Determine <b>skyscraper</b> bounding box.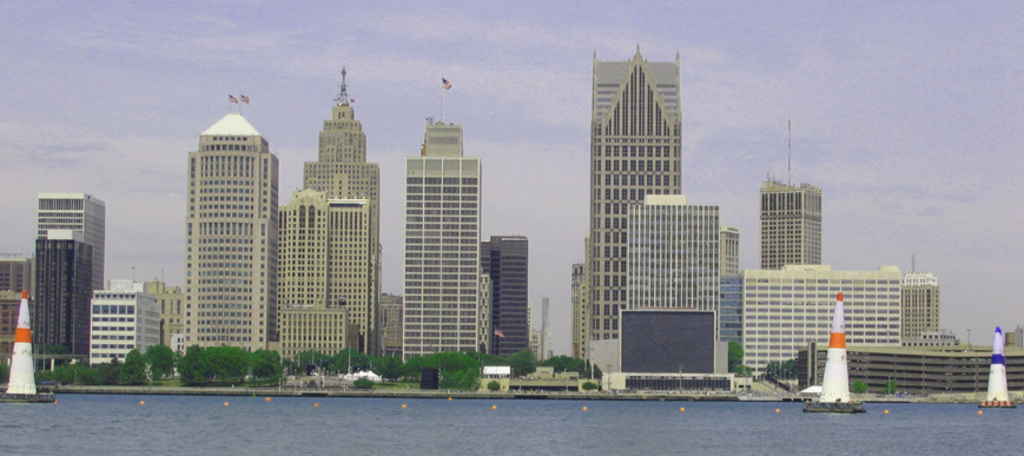
Determined: 392/111/482/365.
